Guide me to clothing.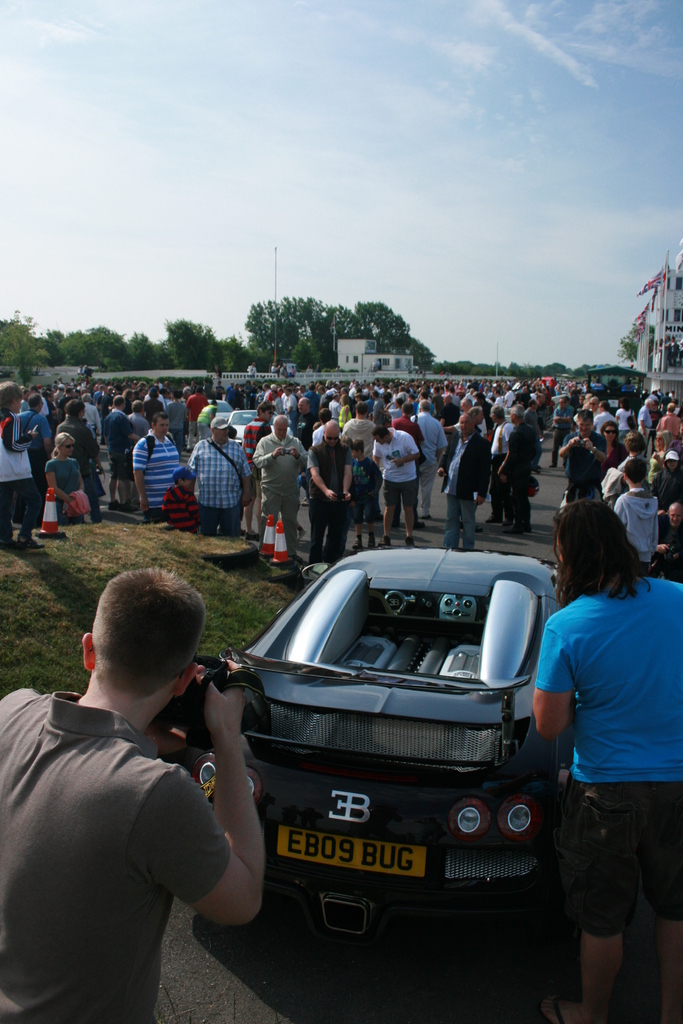
Guidance: x1=594, y1=408, x2=613, y2=429.
